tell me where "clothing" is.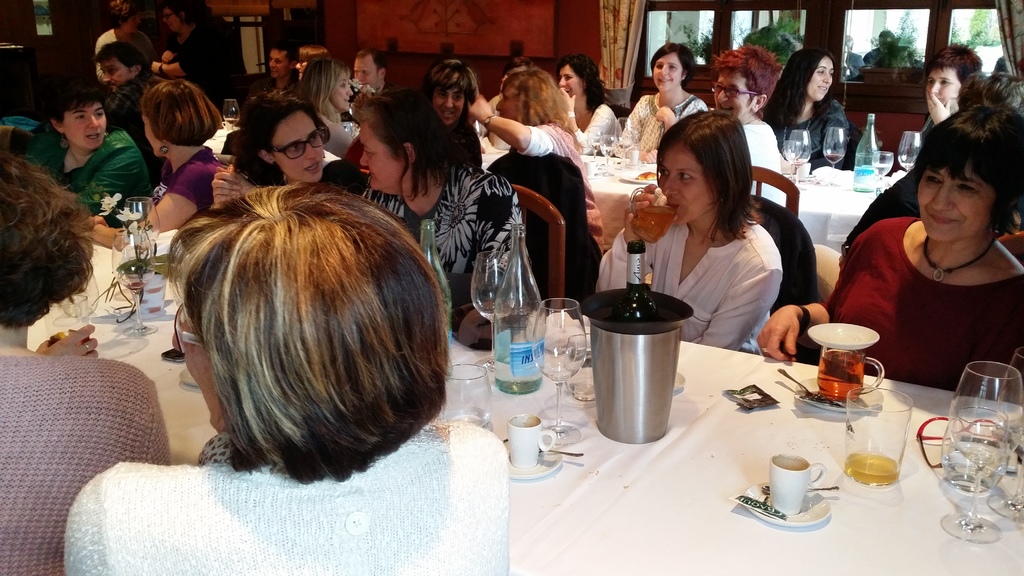
"clothing" is at box=[608, 94, 700, 161].
